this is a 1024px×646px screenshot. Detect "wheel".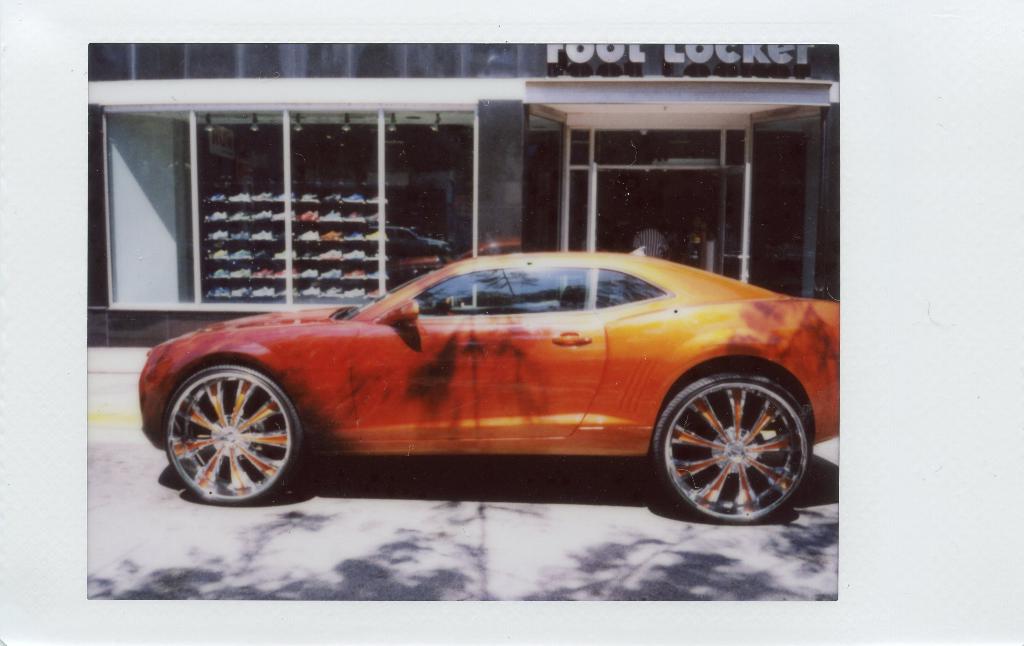
[653, 361, 812, 520].
